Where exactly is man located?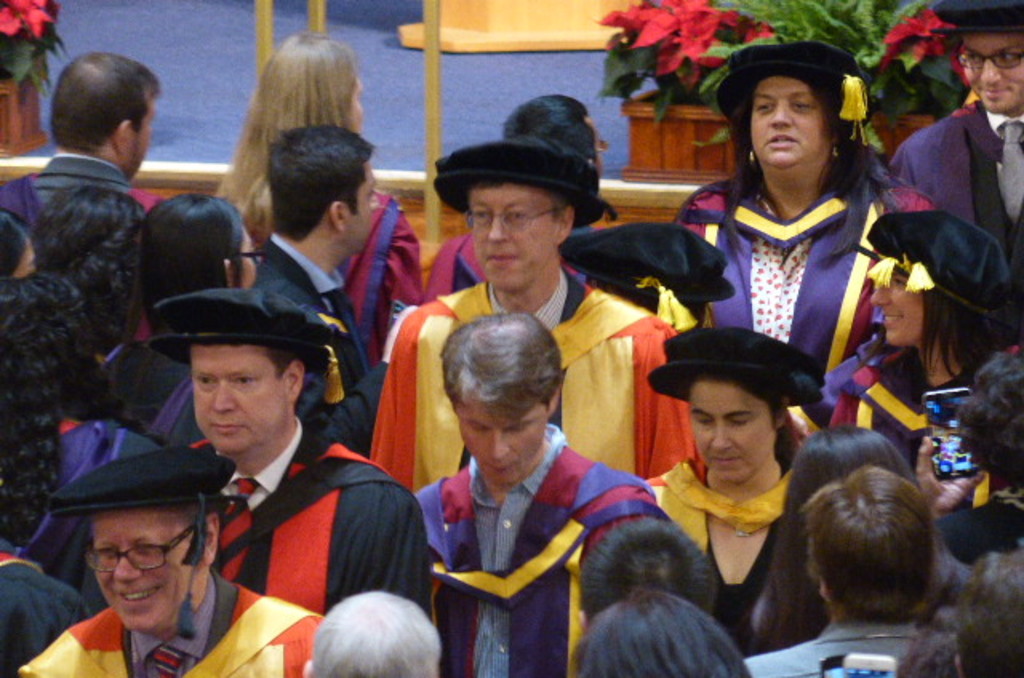
Its bounding box is BBox(557, 214, 733, 328).
